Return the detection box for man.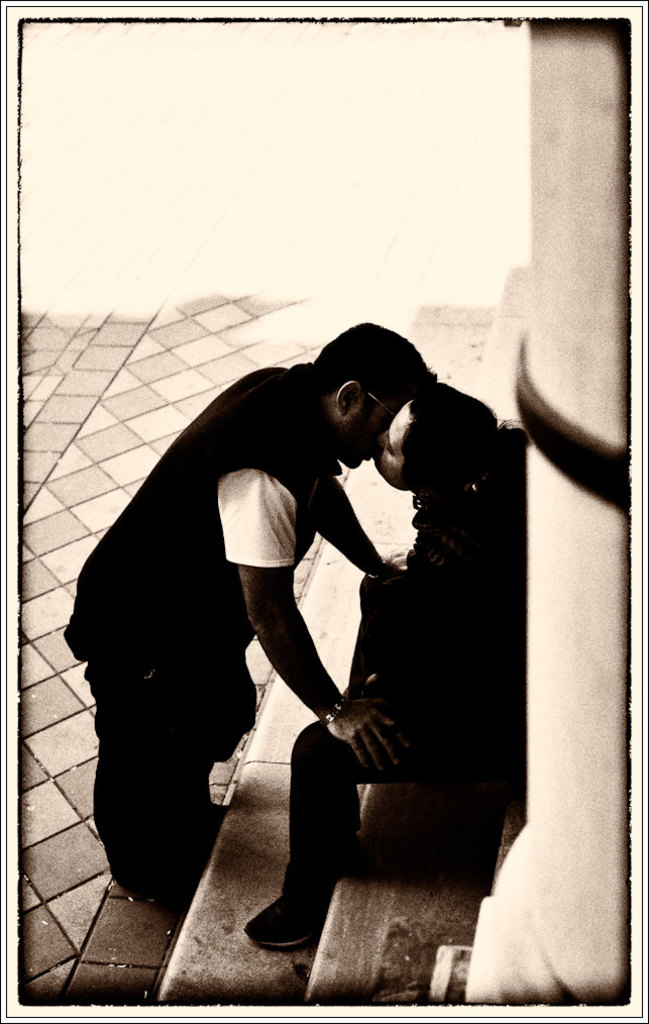
BBox(43, 328, 441, 901).
